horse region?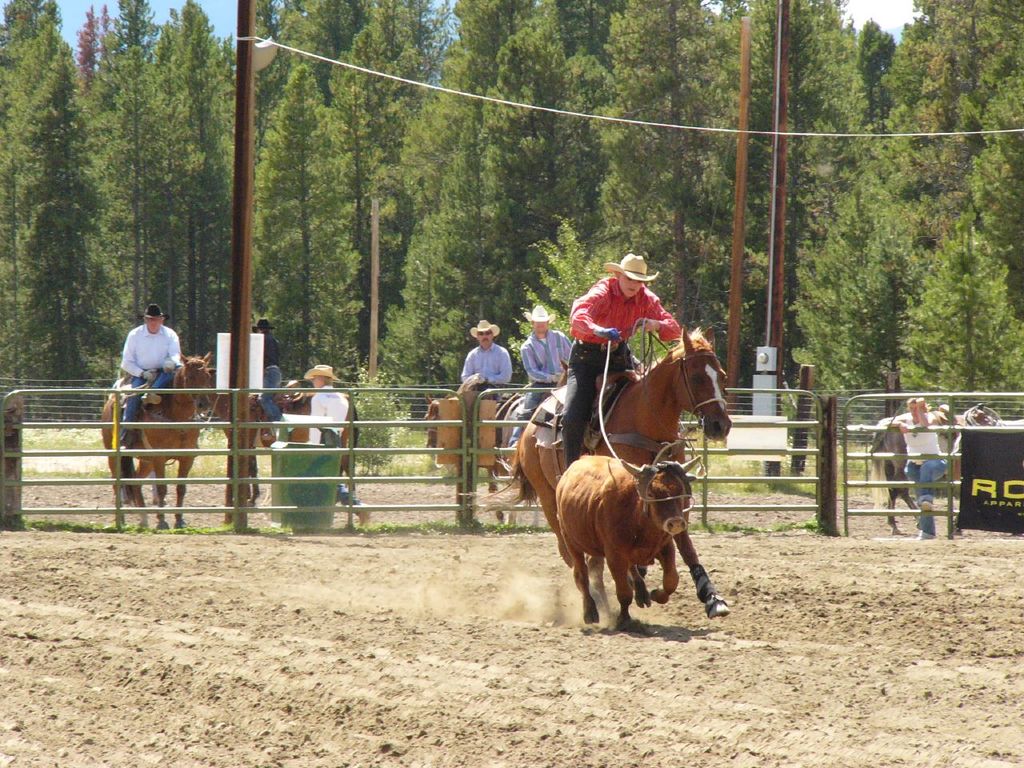
crop(866, 406, 994, 534)
